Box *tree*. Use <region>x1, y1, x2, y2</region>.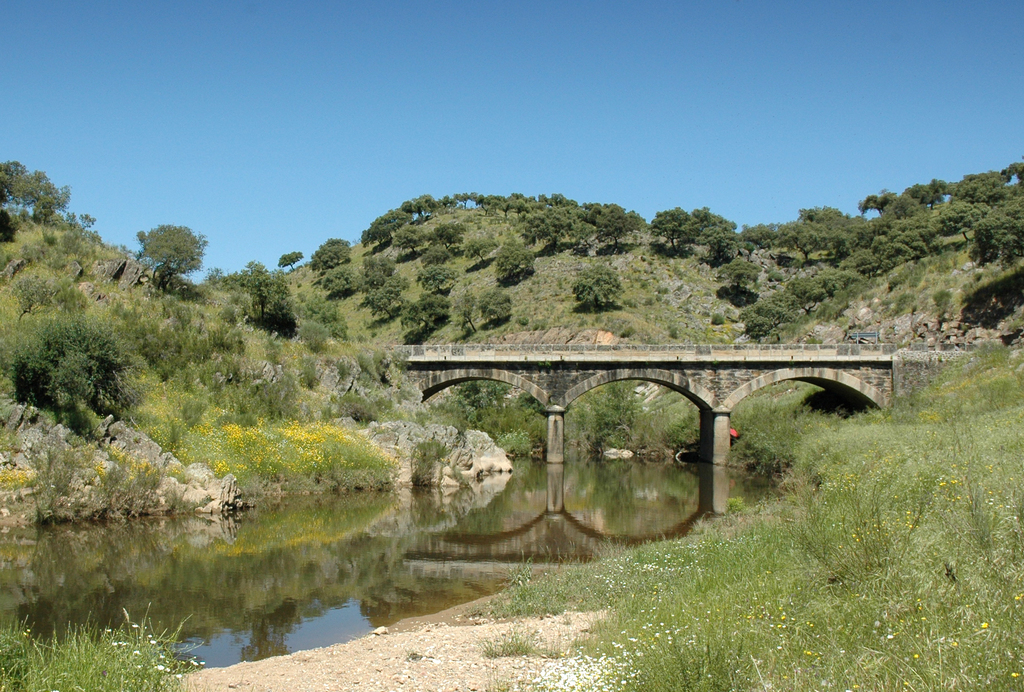
<region>135, 222, 210, 288</region>.
